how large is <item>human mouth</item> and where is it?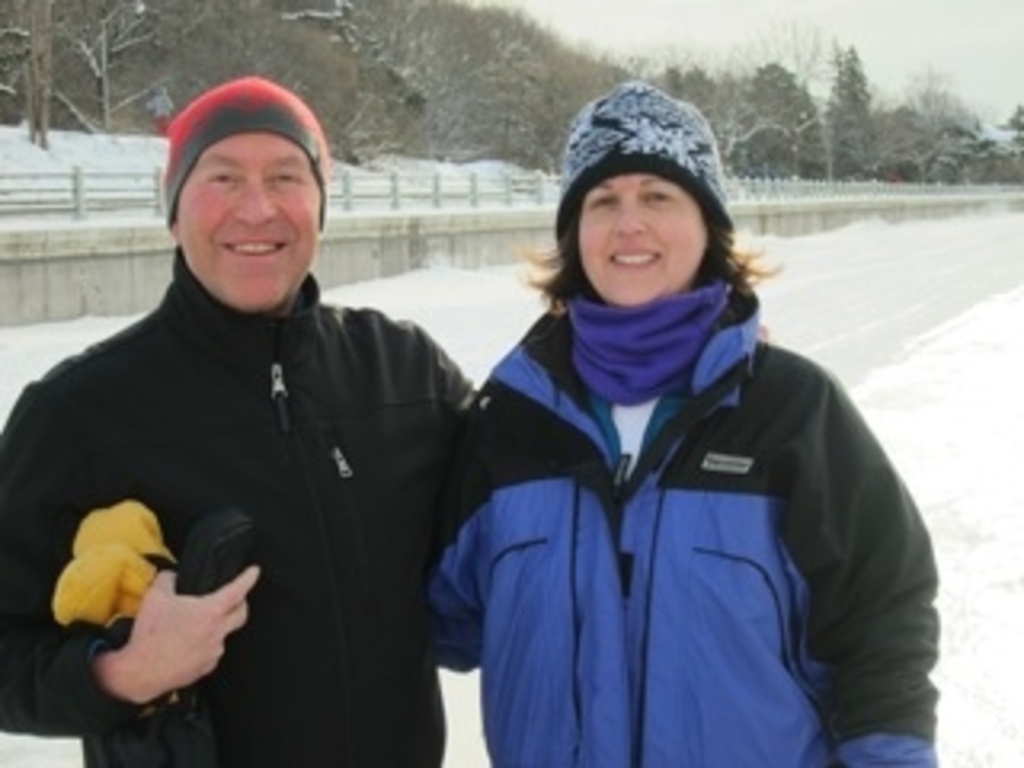
Bounding box: (x1=605, y1=246, x2=659, y2=266).
